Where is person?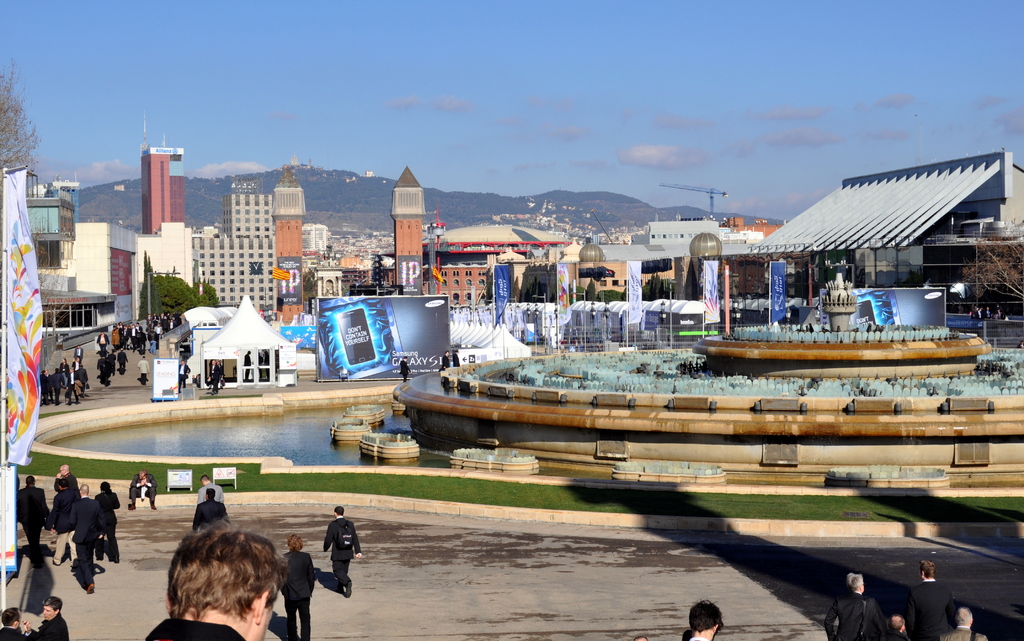
{"left": 450, "top": 347, "right": 461, "bottom": 368}.
